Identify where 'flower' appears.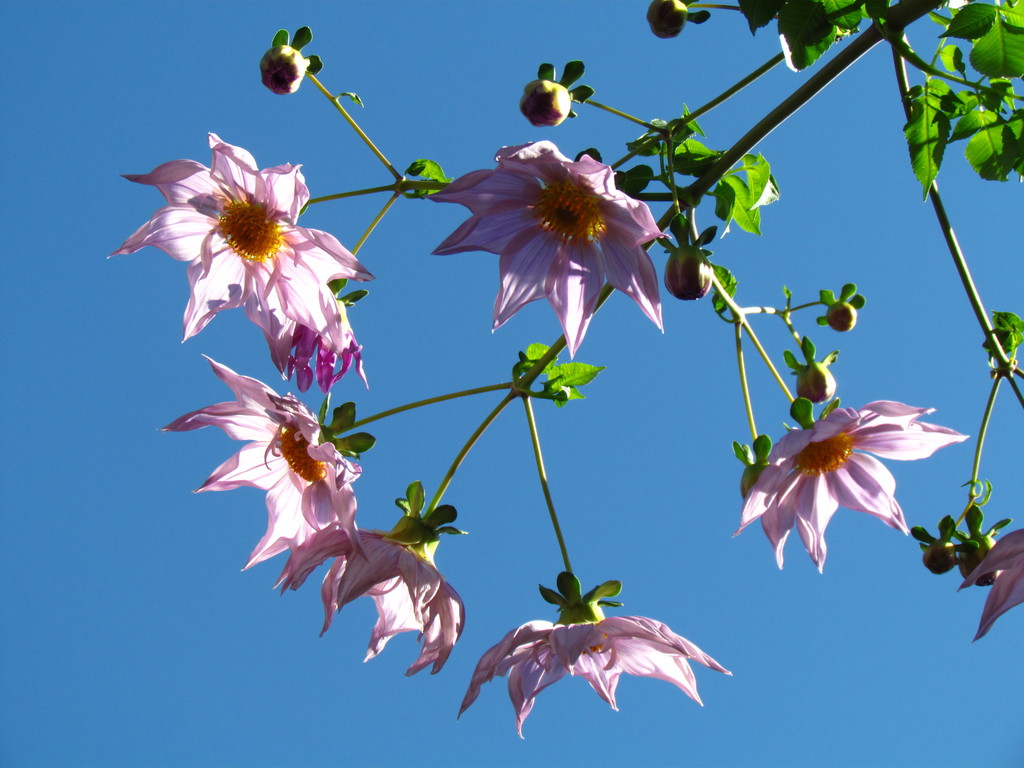
Appears at <bbox>276, 479, 471, 678</bbox>.
